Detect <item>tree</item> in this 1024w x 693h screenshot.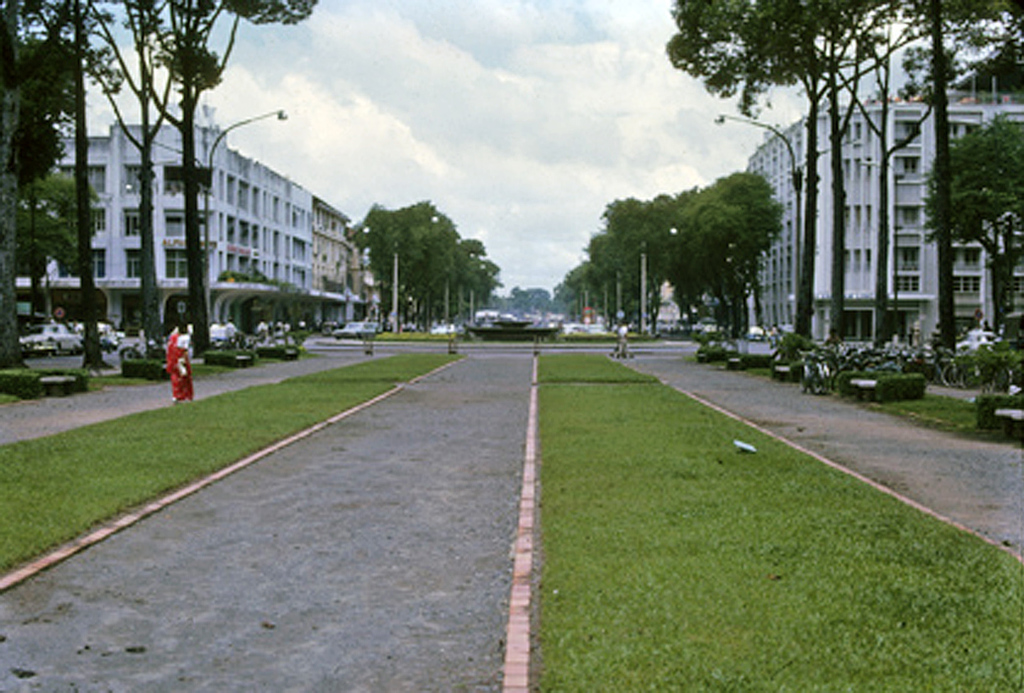
Detection: (x1=926, y1=0, x2=960, y2=356).
